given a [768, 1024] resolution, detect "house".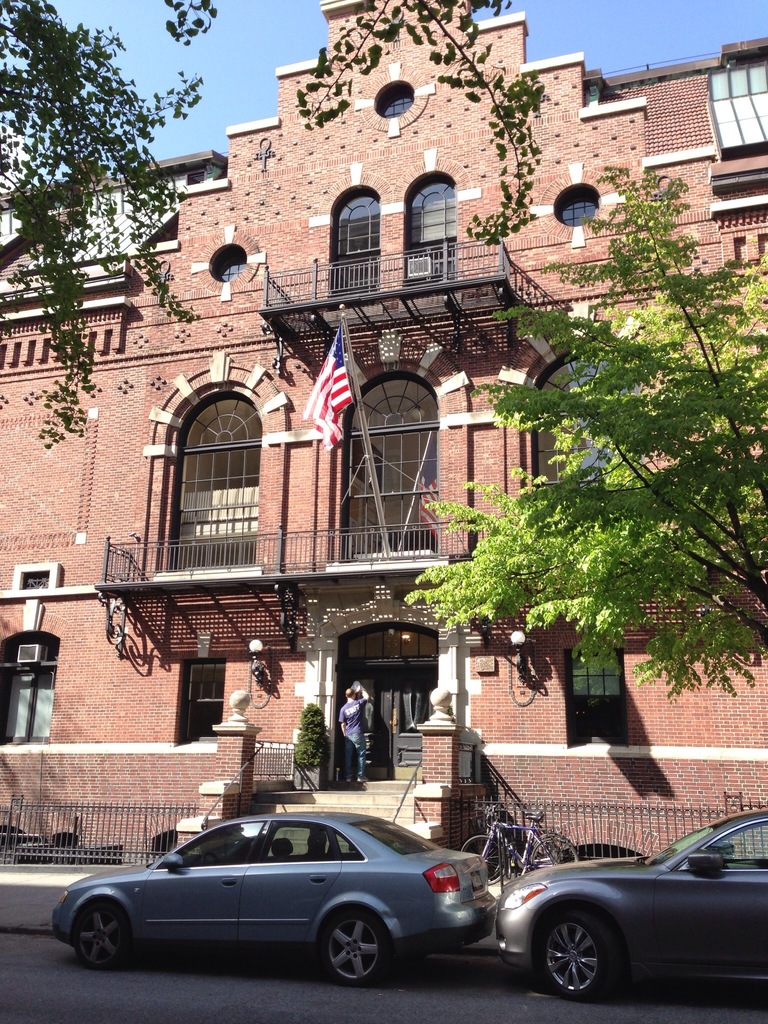
box=[0, 0, 767, 870].
